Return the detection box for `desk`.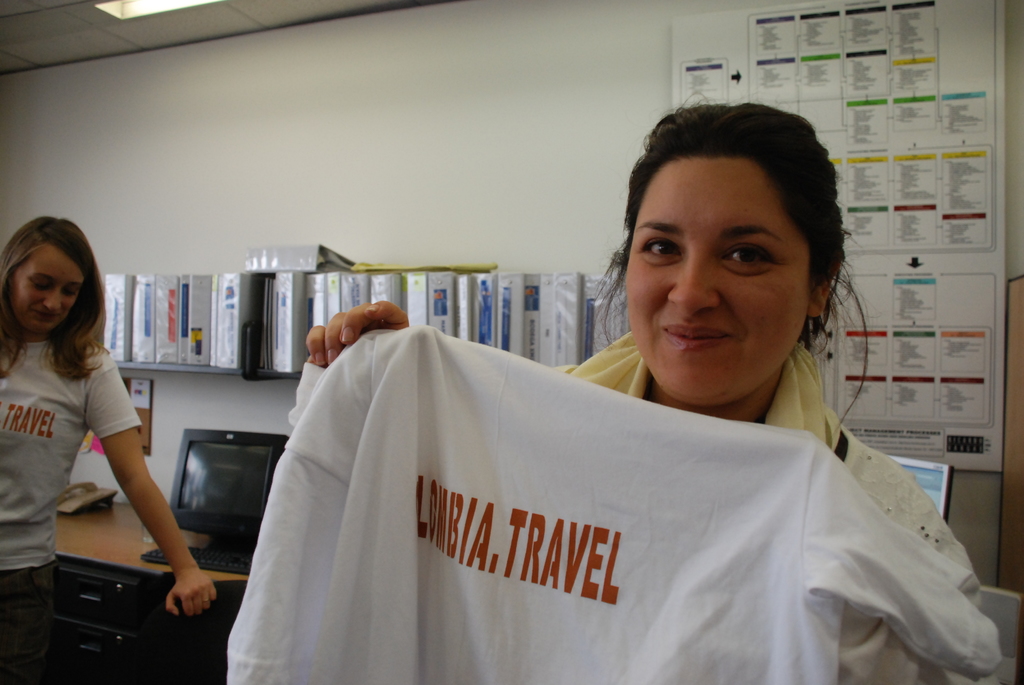
58,498,253,684.
